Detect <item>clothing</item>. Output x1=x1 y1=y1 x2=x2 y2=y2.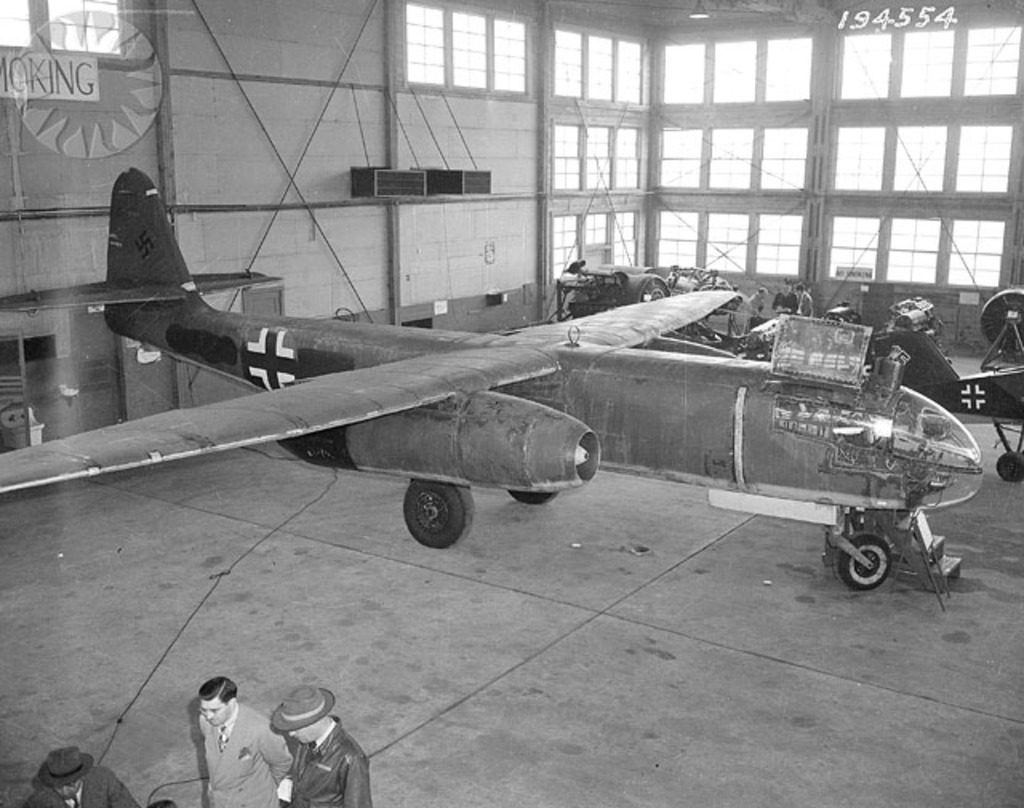
x1=200 y1=704 x2=286 y2=806.
